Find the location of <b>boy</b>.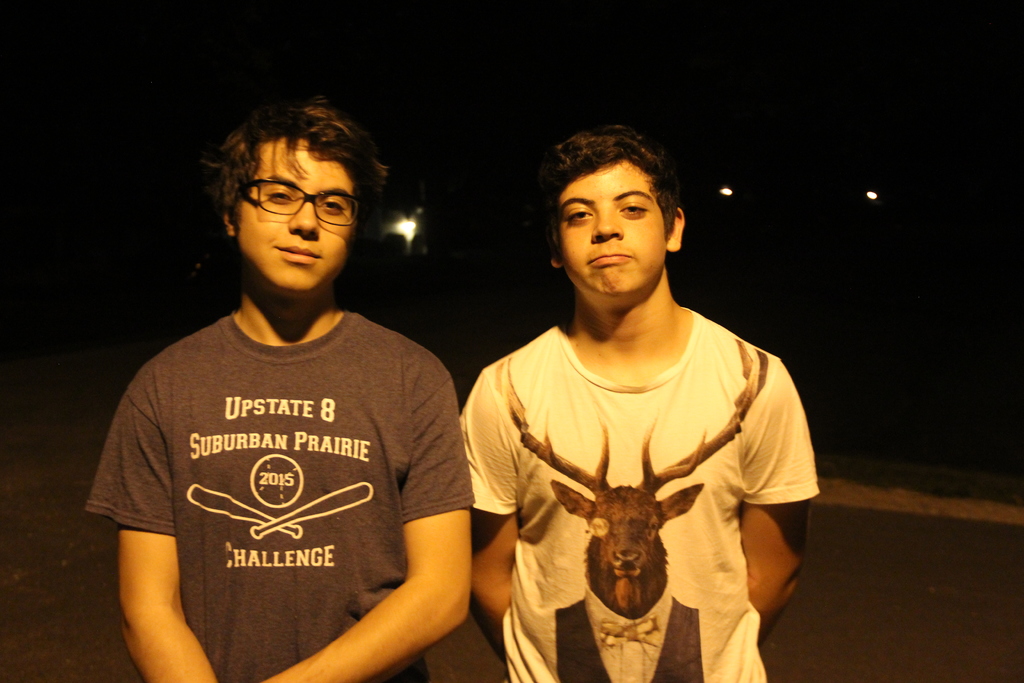
Location: pyautogui.locateOnScreen(89, 97, 483, 682).
